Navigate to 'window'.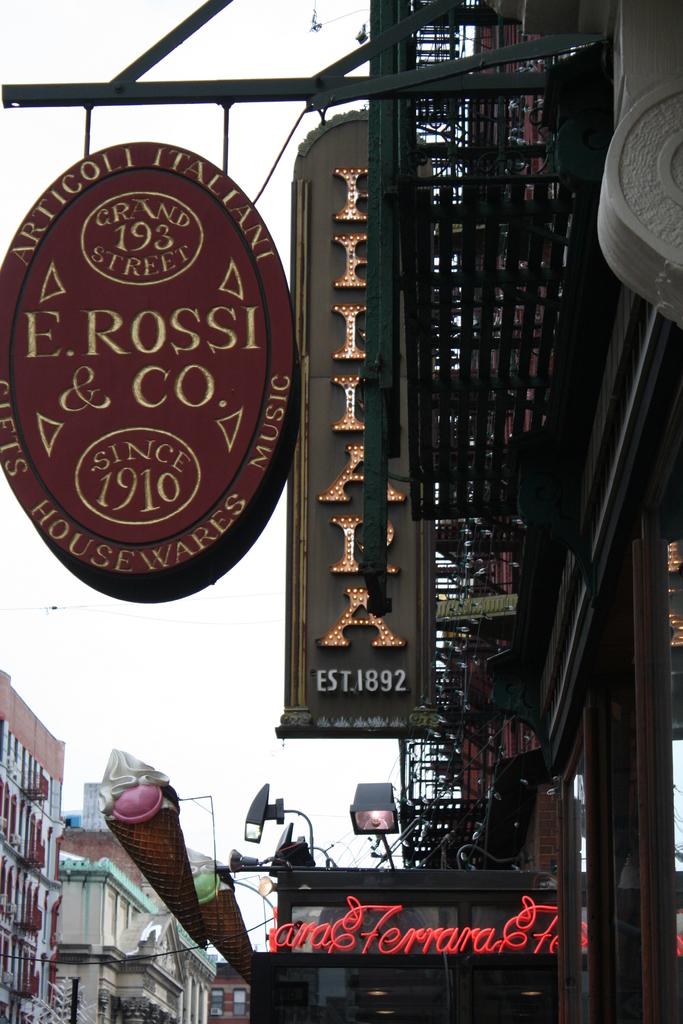
Navigation target: bbox=[212, 990, 224, 1011].
